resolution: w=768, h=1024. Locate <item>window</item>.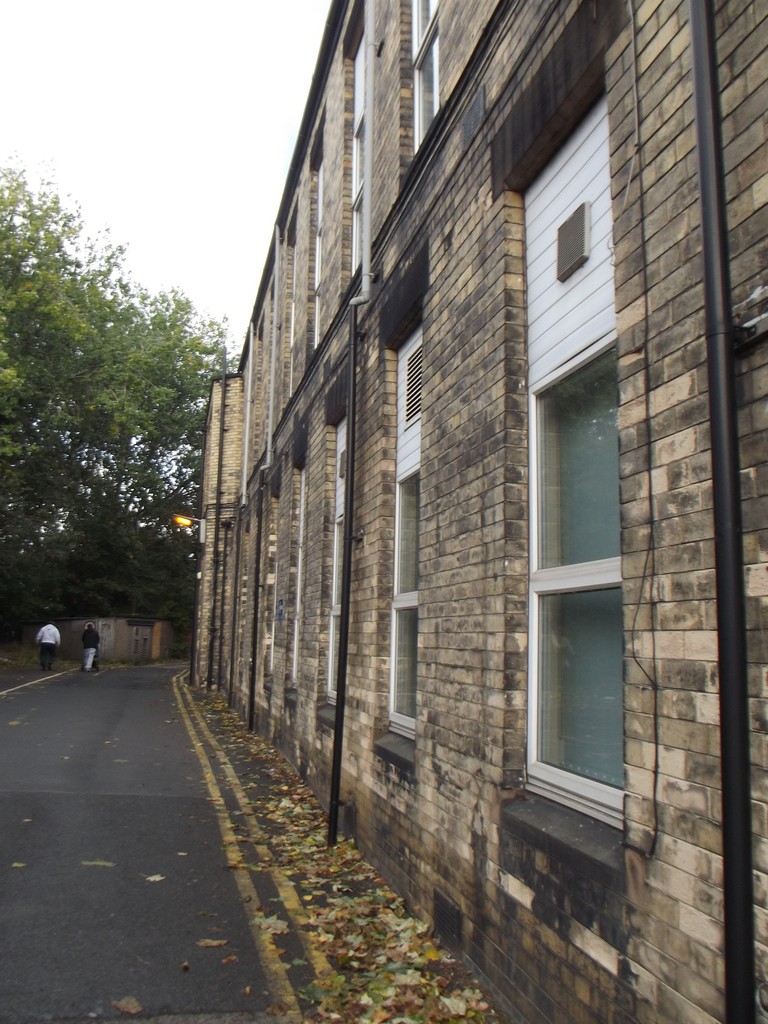
Rect(262, 476, 278, 680).
